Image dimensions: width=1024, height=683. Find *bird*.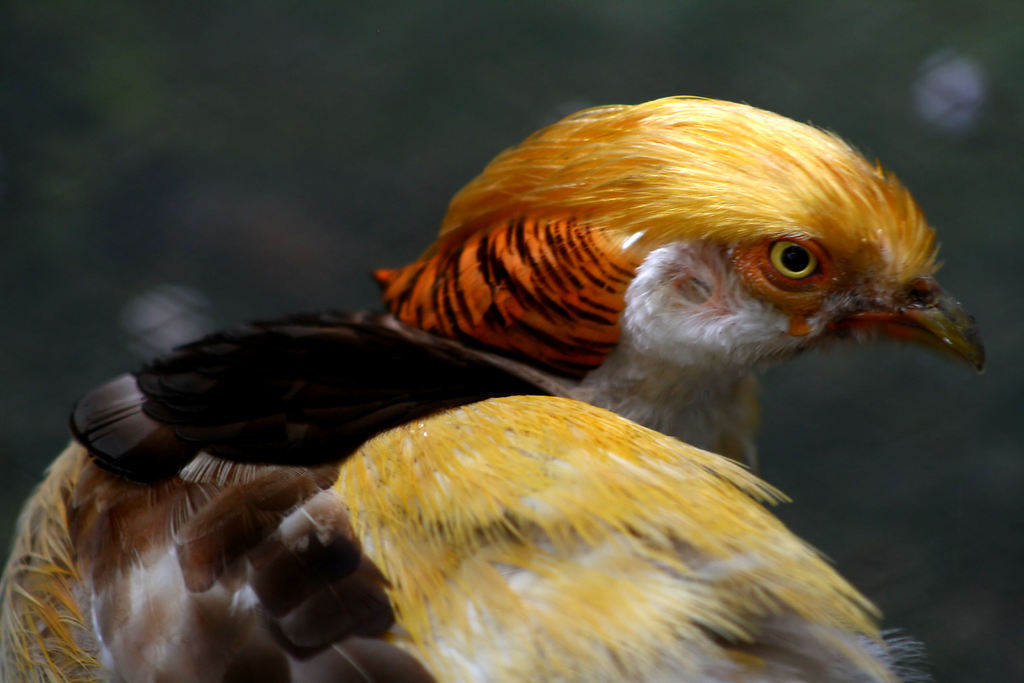
left=2, top=85, right=1002, bottom=682.
